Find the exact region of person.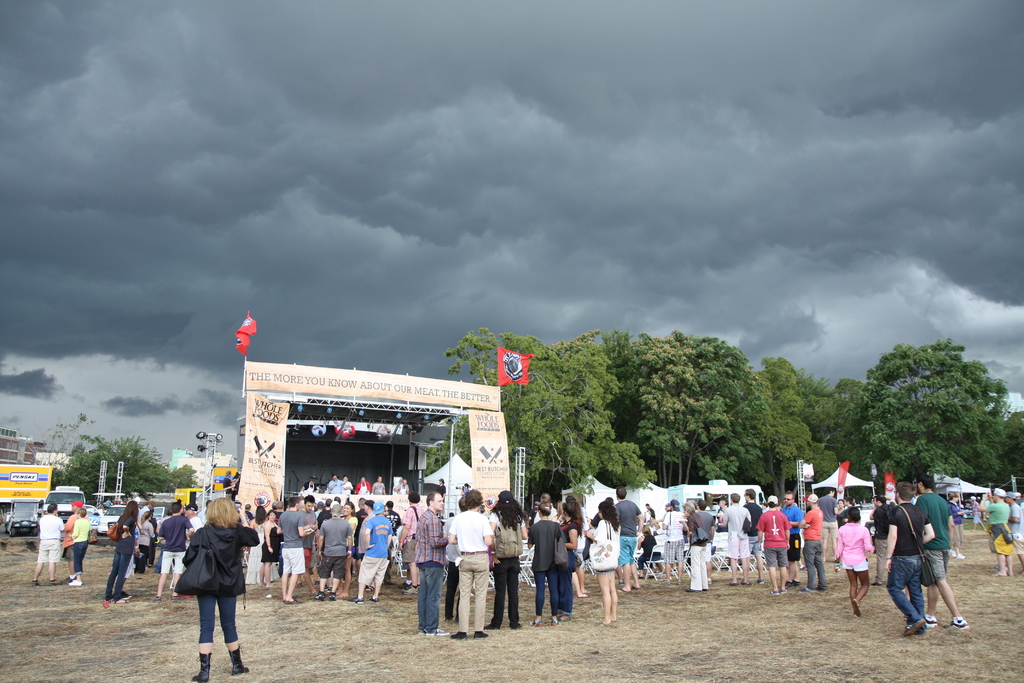
Exact region: <region>352, 501, 391, 602</region>.
